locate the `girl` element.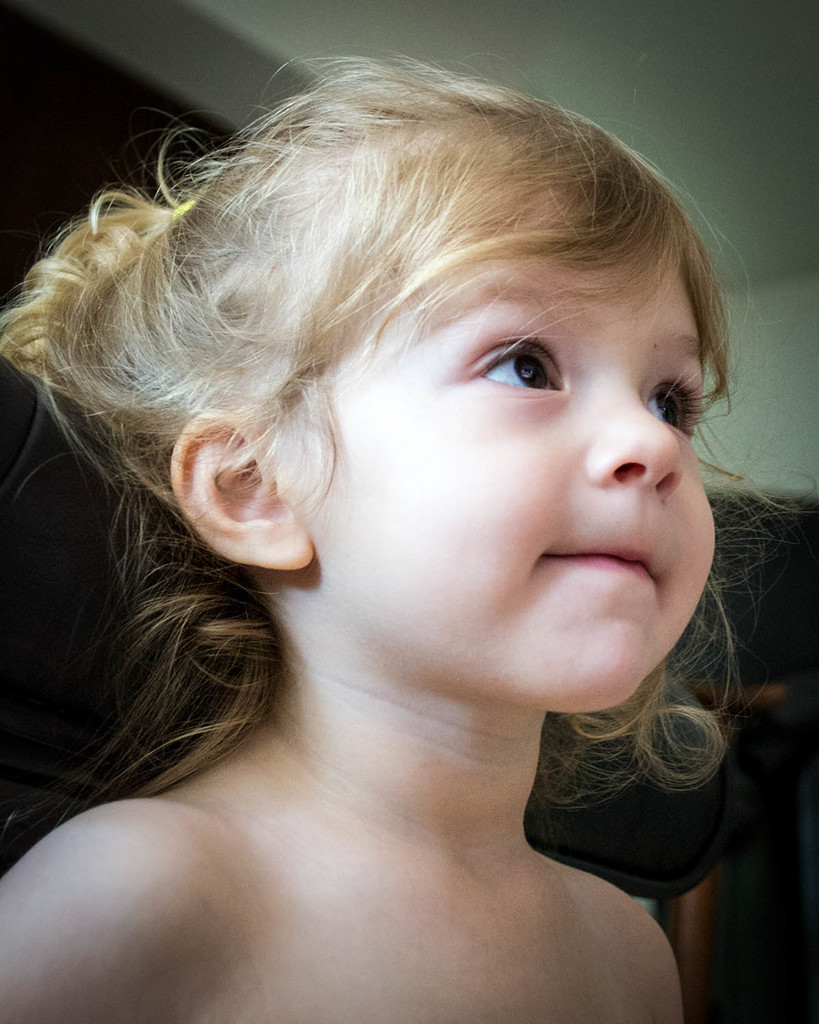
Element bbox: locate(0, 57, 810, 1023).
